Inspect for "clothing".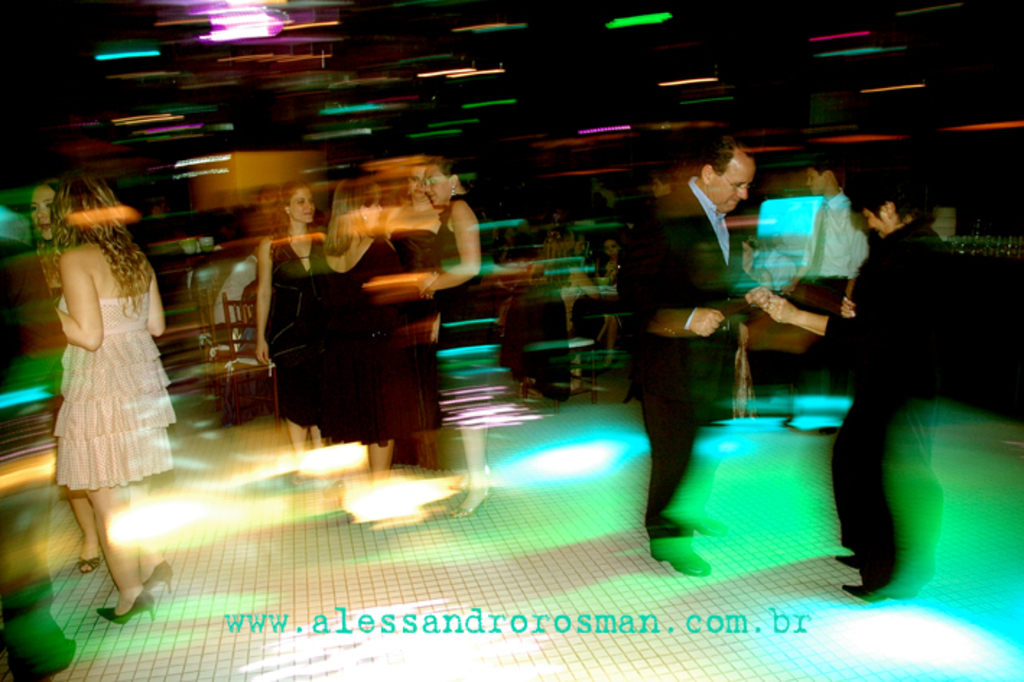
Inspection: crop(318, 236, 433, 448).
